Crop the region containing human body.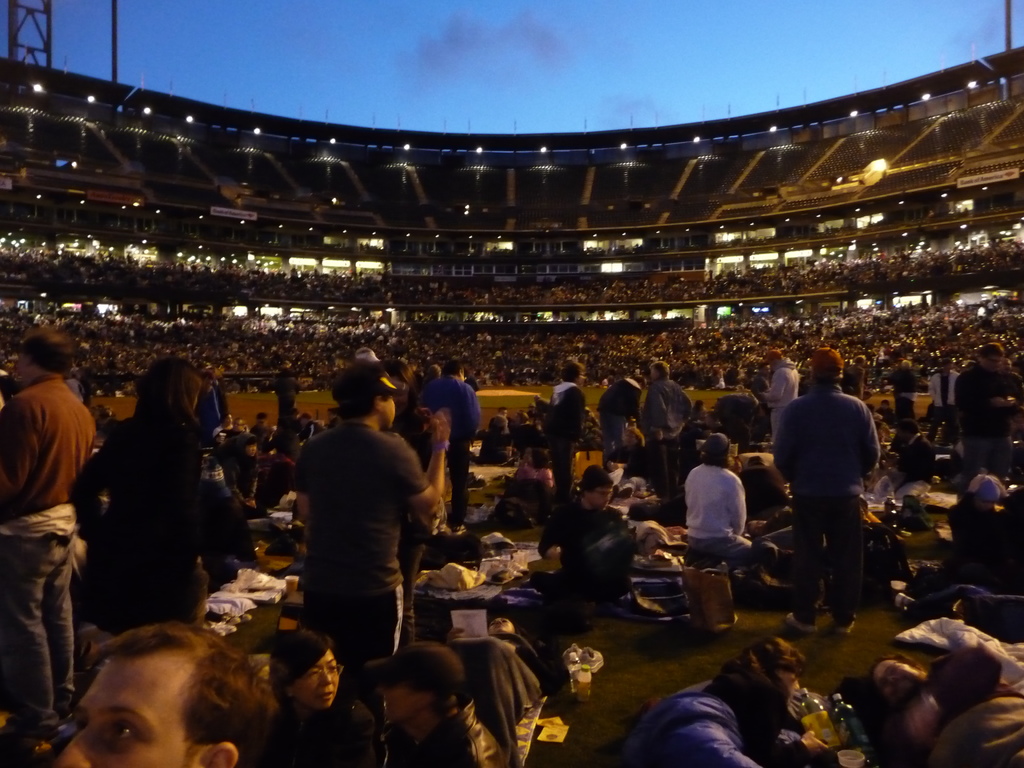
Crop region: Rect(367, 314, 381, 331).
